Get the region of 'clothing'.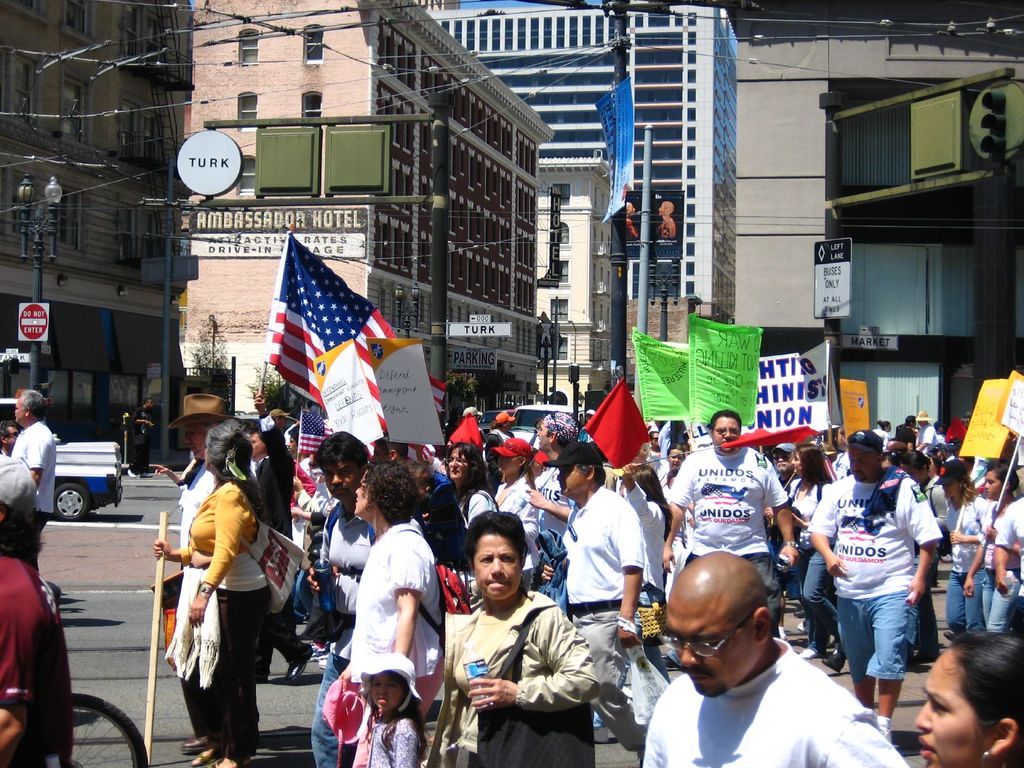
497:473:540:549.
